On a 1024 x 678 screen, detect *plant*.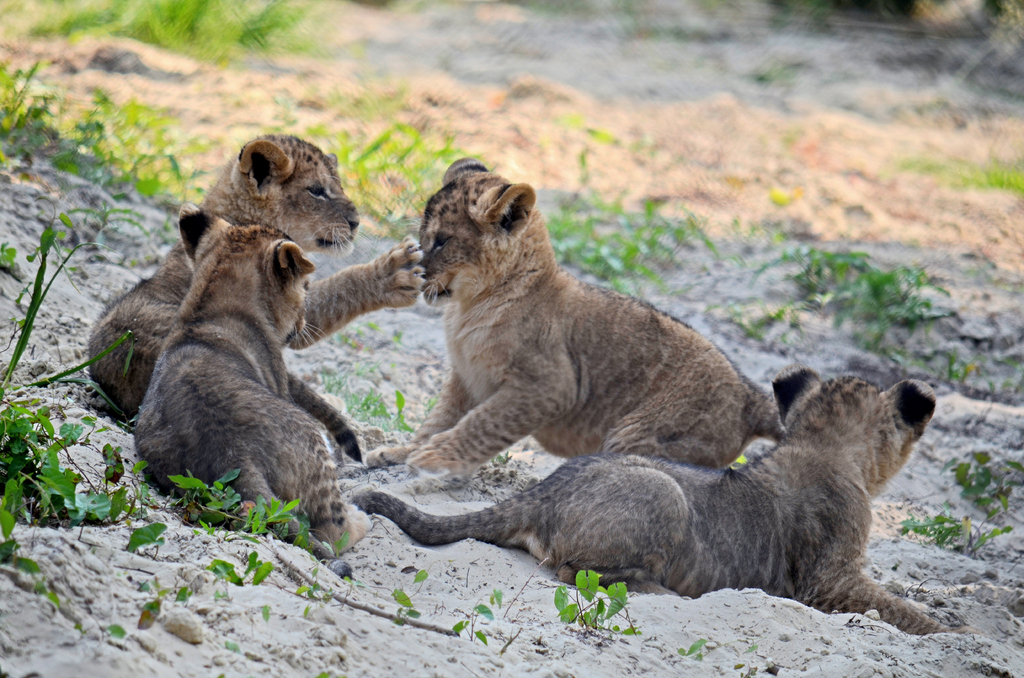
x1=897, y1=510, x2=1010, y2=556.
